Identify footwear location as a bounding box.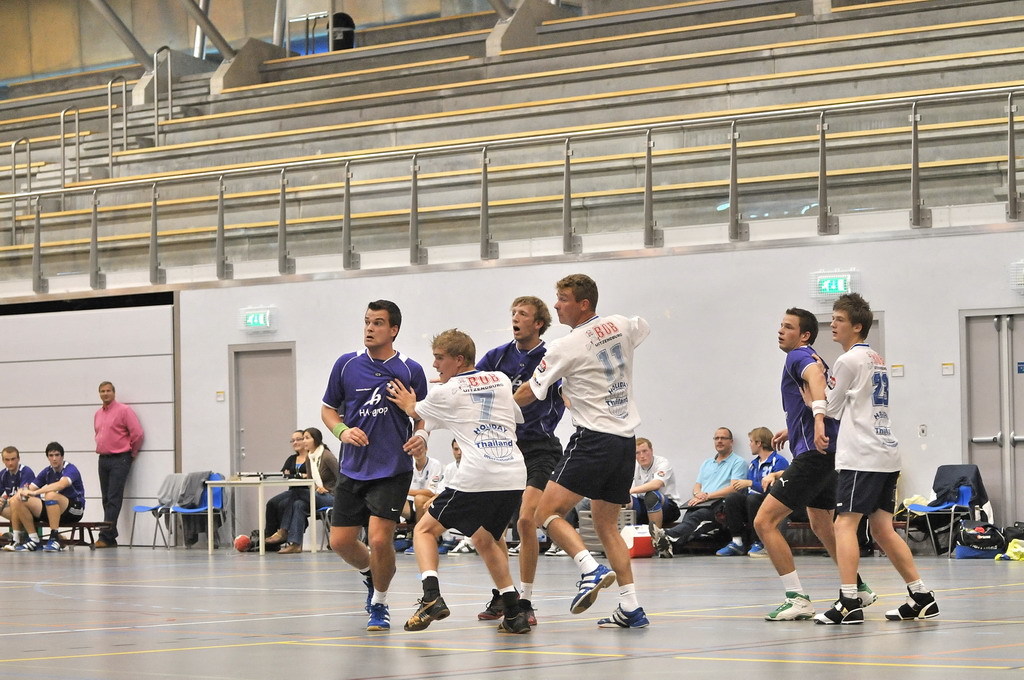
647, 519, 680, 562.
